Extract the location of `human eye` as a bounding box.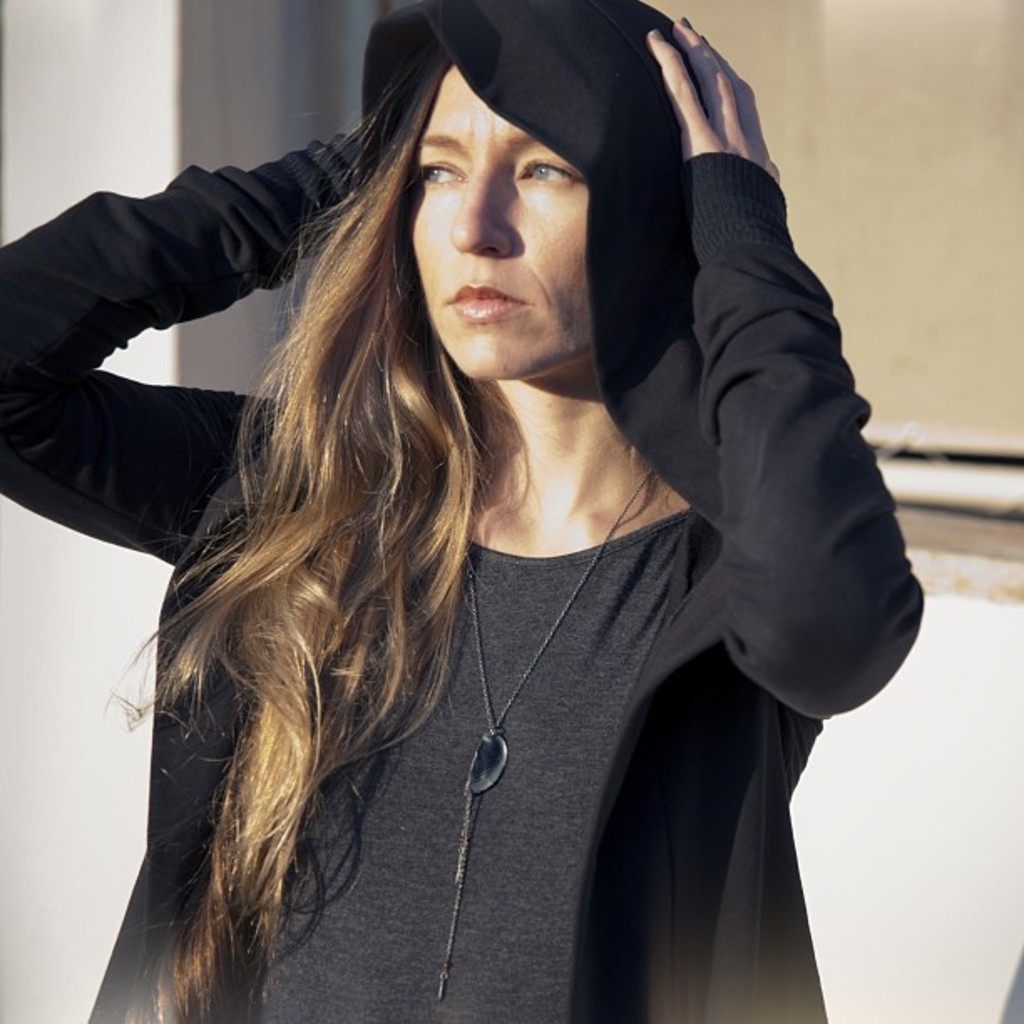
bbox=(408, 149, 475, 201).
